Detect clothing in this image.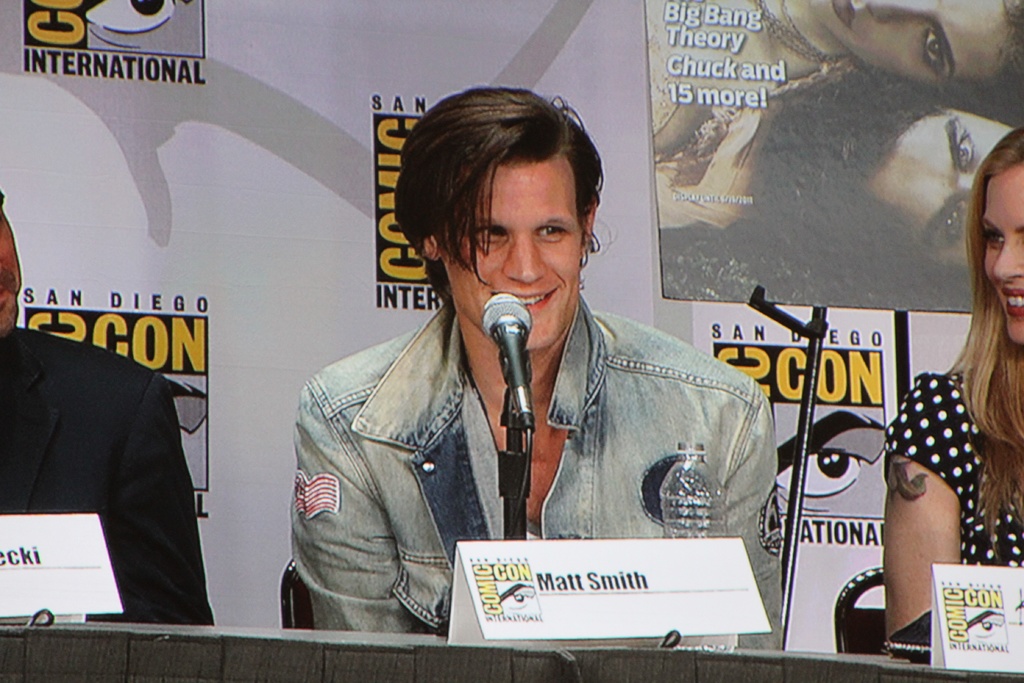
Detection: (left=883, top=372, right=1023, bottom=568).
